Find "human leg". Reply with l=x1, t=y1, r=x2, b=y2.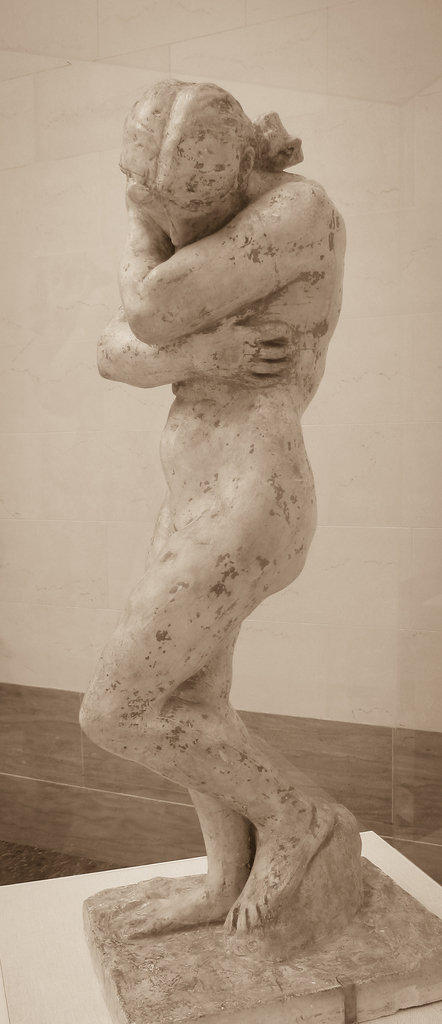
l=118, t=511, r=256, b=924.
